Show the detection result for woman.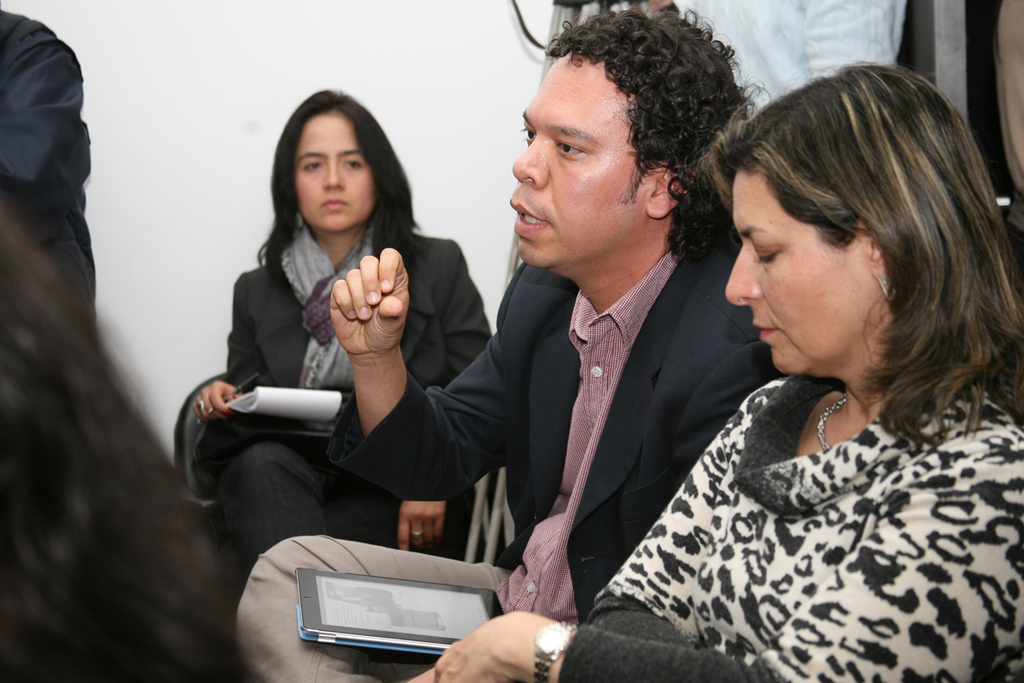
(x1=580, y1=42, x2=992, y2=682).
